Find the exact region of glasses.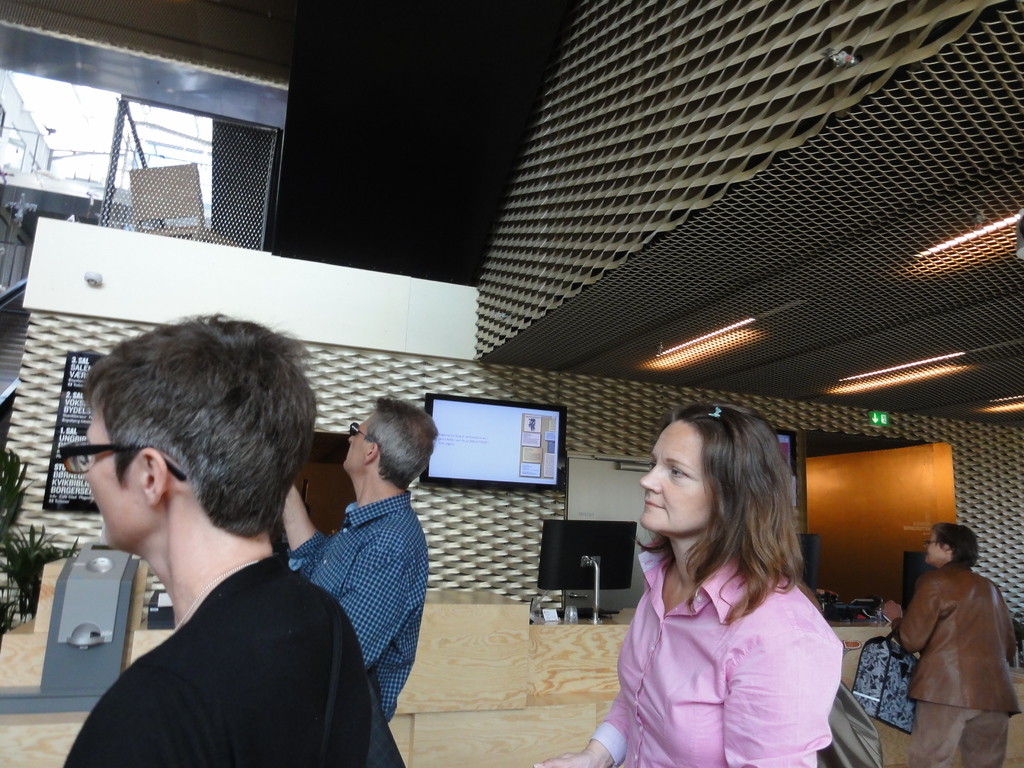
Exact region: select_region(348, 420, 367, 439).
